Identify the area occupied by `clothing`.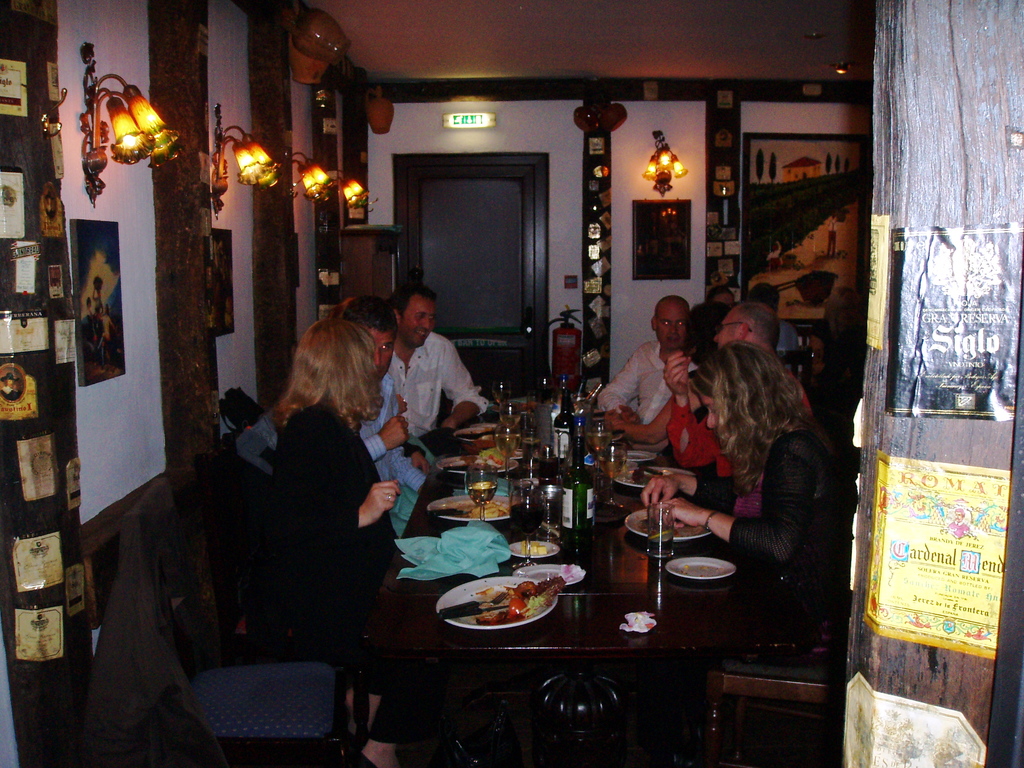
Area: [x1=598, y1=341, x2=700, y2=447].
